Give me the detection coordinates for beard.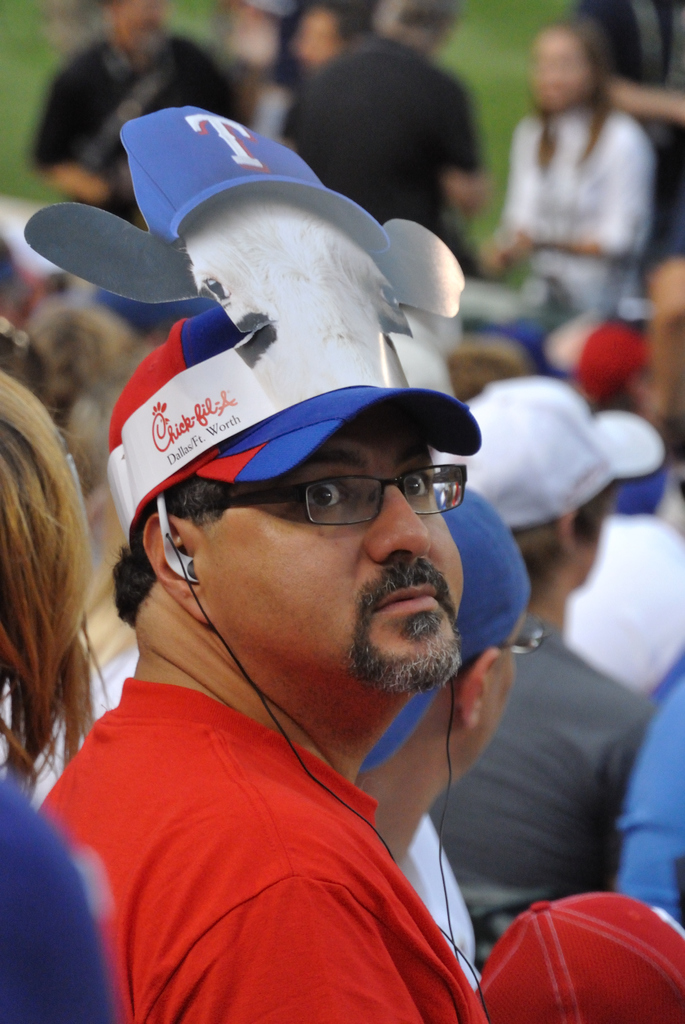
region(345, 612, 468, 699).
